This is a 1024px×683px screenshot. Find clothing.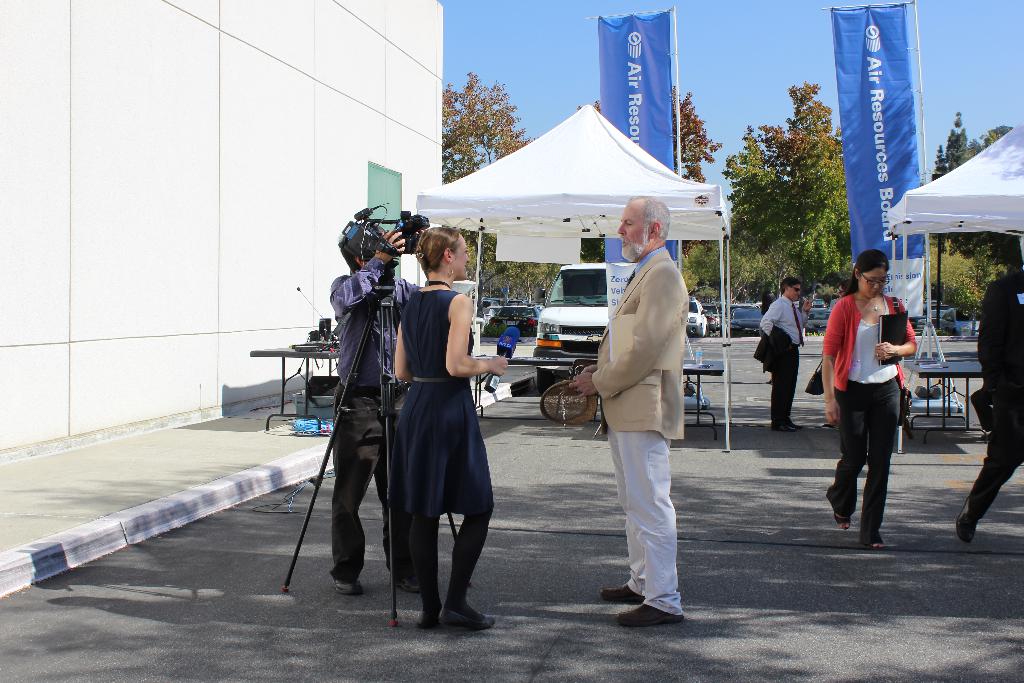
Bounding box: (397,289,501,508).
